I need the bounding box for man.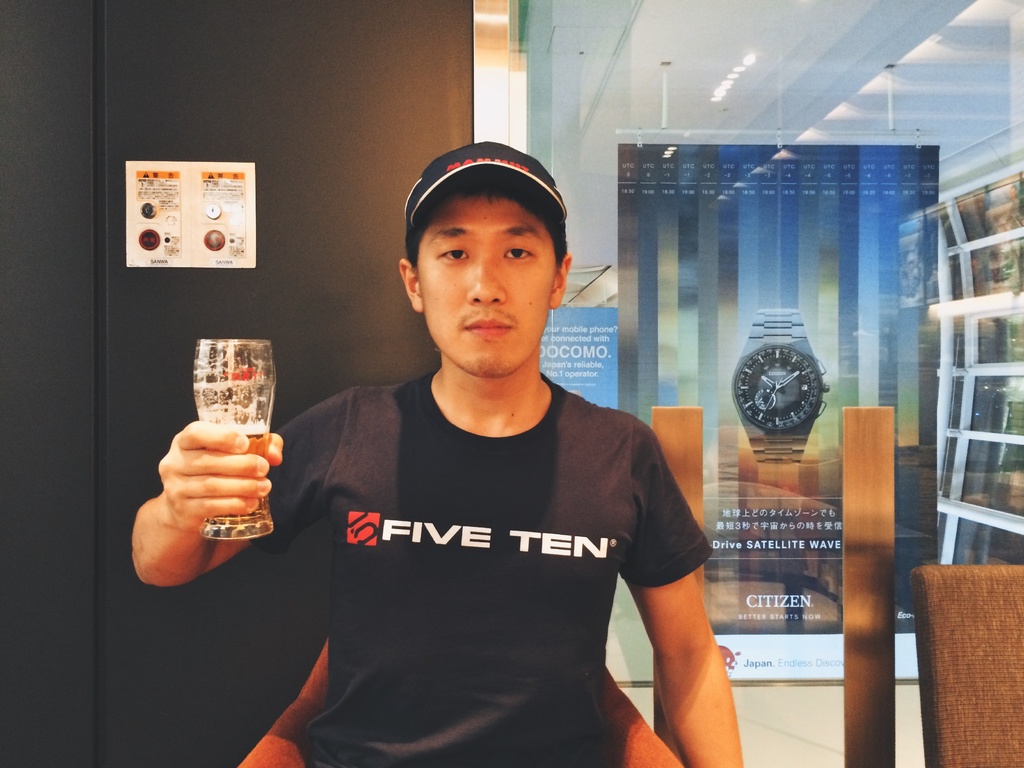
Here it is: <box>243,148,716,752</box>.
